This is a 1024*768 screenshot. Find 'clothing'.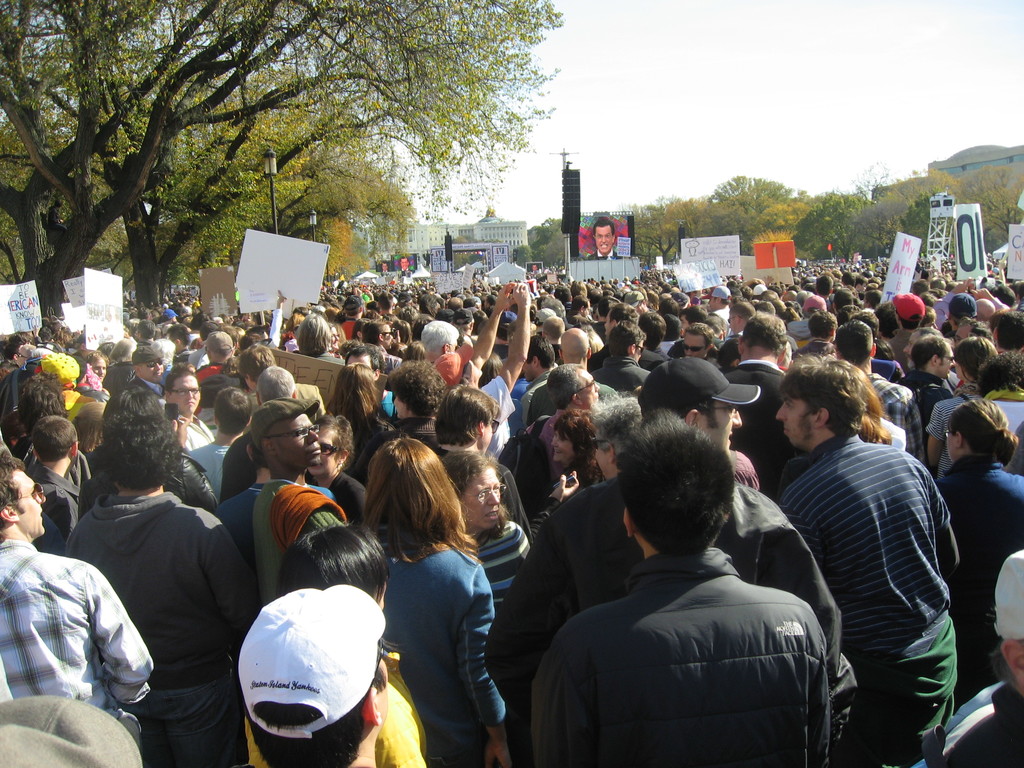
Bounding box: l=240, t=655, r=422, b=767.
